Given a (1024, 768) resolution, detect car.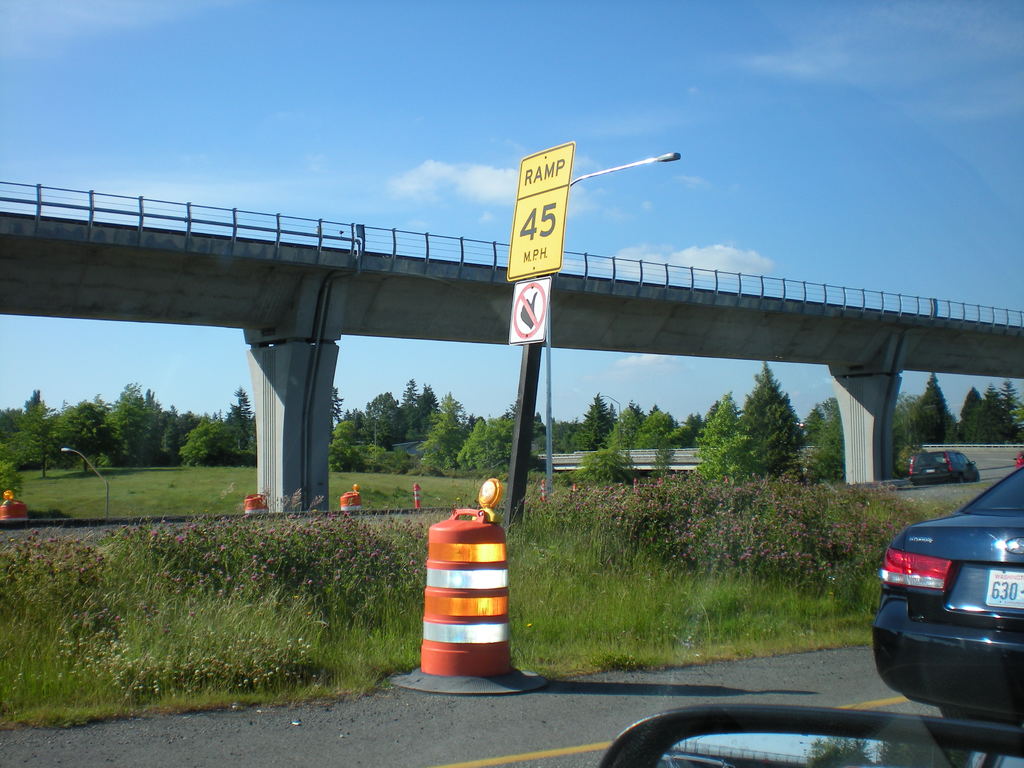
<box>909,453,984,486</box>.
